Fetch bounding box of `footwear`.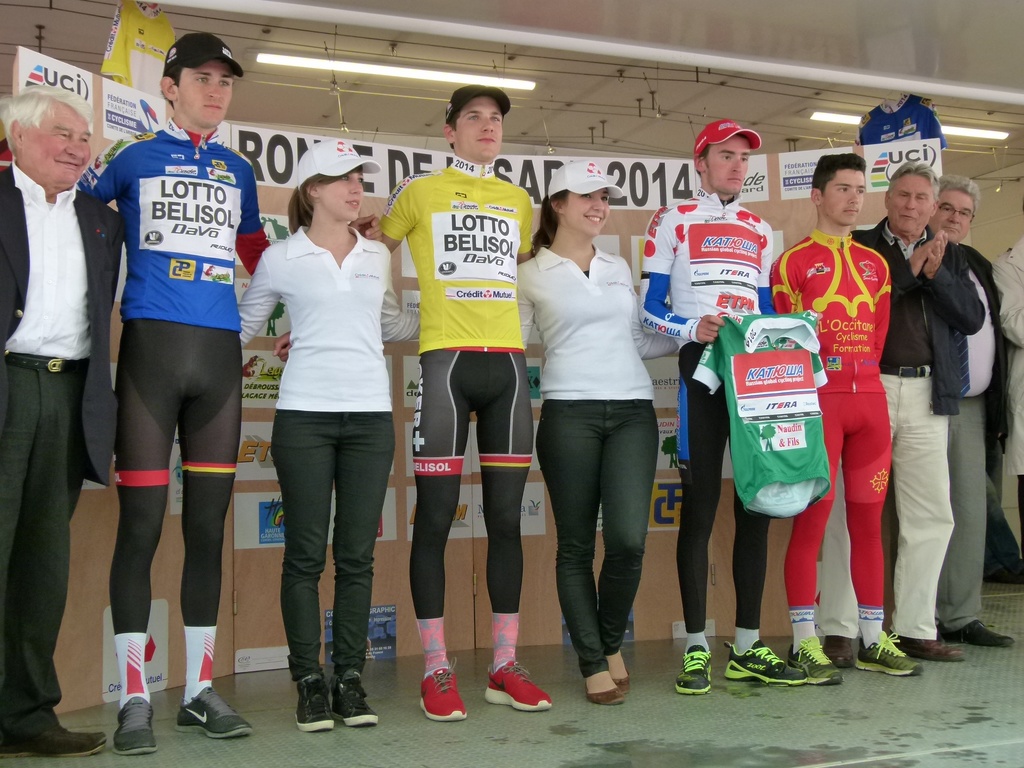
Bbox: bbox=(0, 723, 108, 761).
